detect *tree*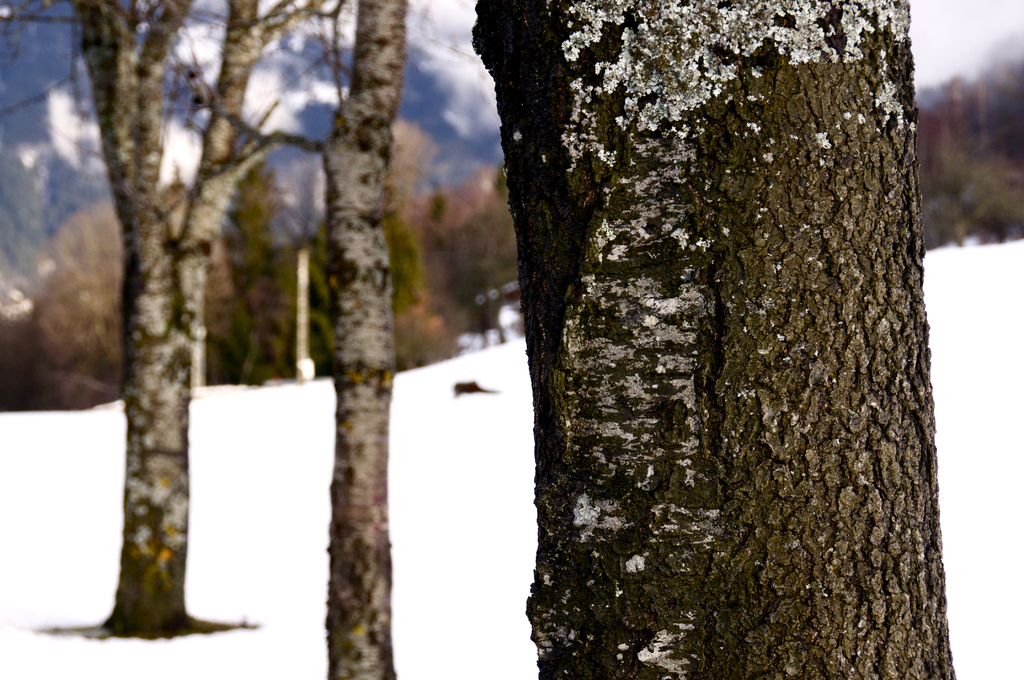
<region>468, 0, 955, 679</region>
